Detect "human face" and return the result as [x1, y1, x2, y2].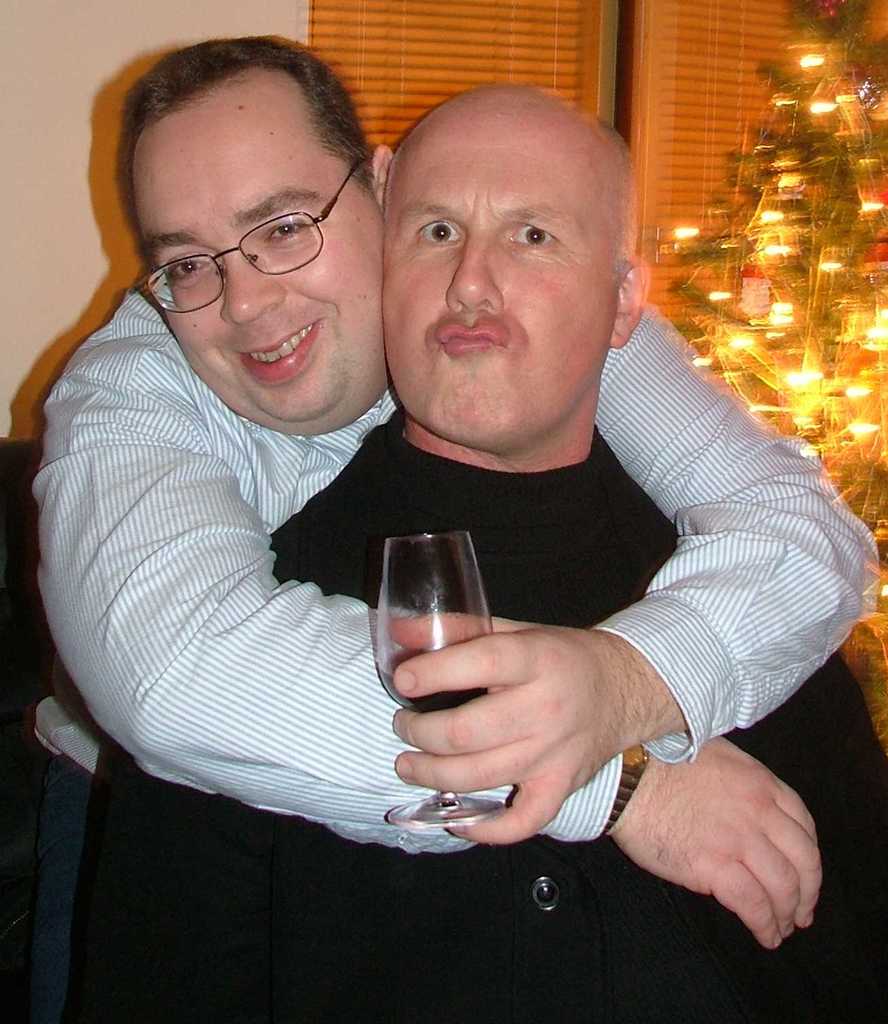
[379, 130, 611, 445].
